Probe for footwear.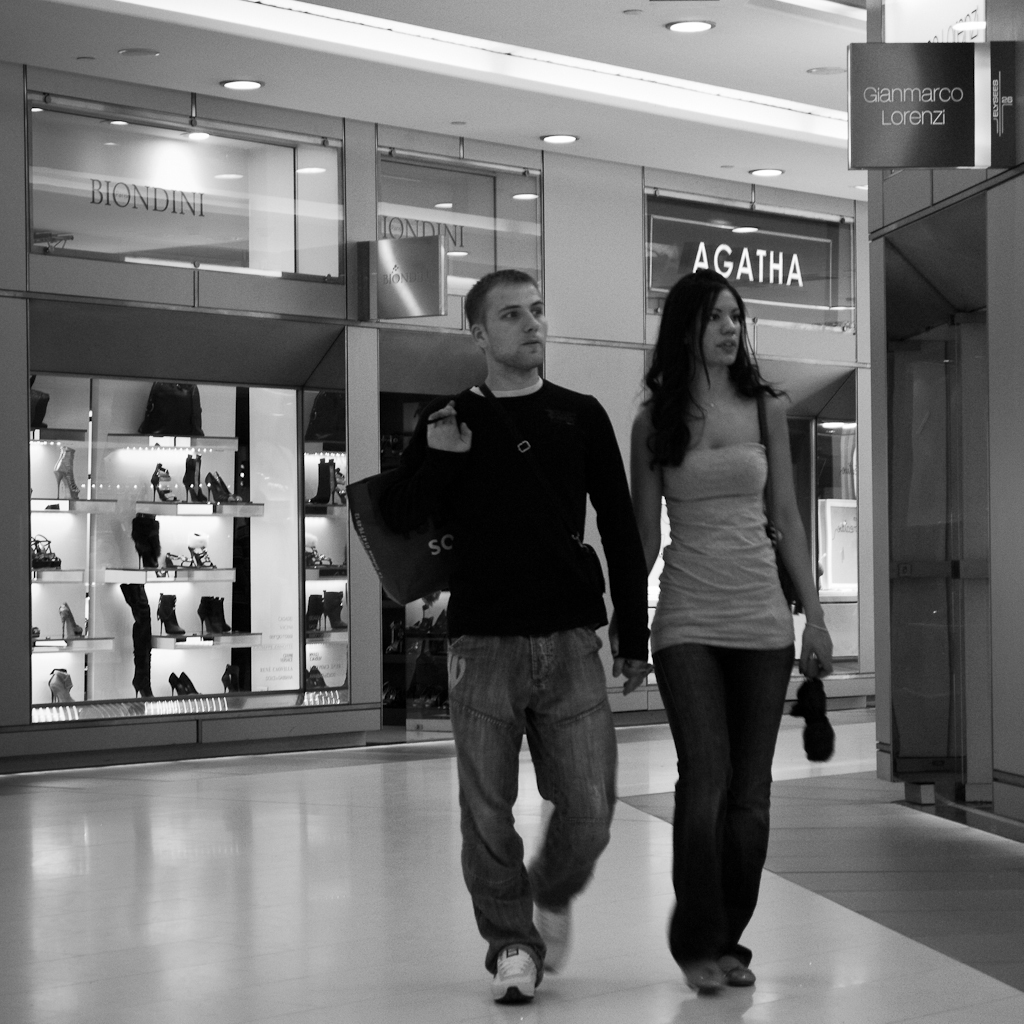
Probe result: 187/535/226/576.
